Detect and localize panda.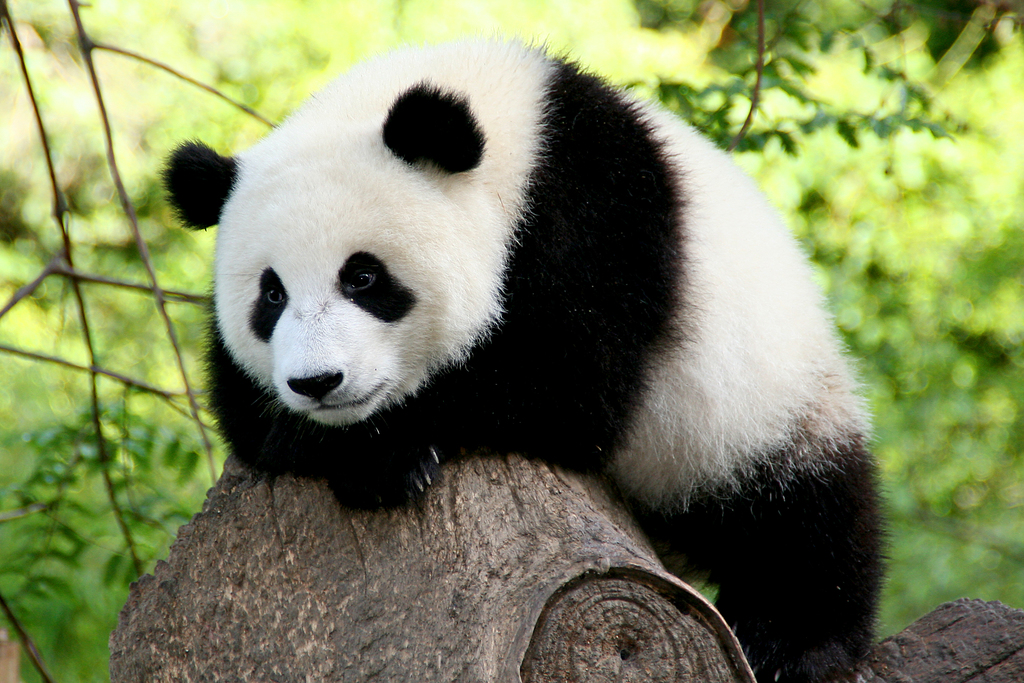
Localized at (left=159, top=34, right=893, bottom=682).
